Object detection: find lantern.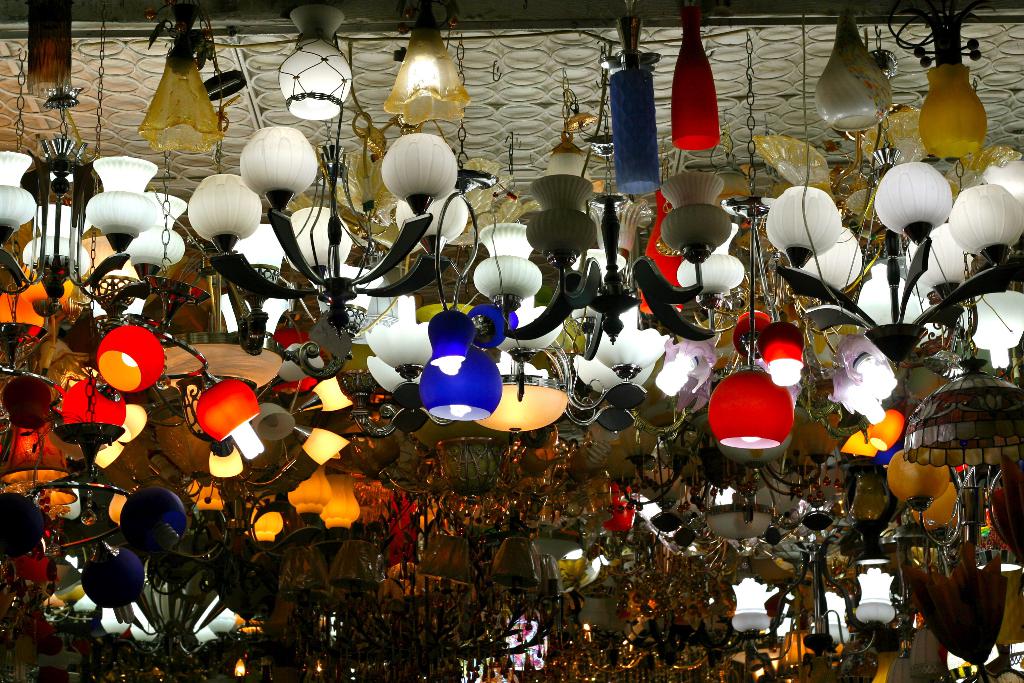
<region>706, 356, 796, 445</region>.
